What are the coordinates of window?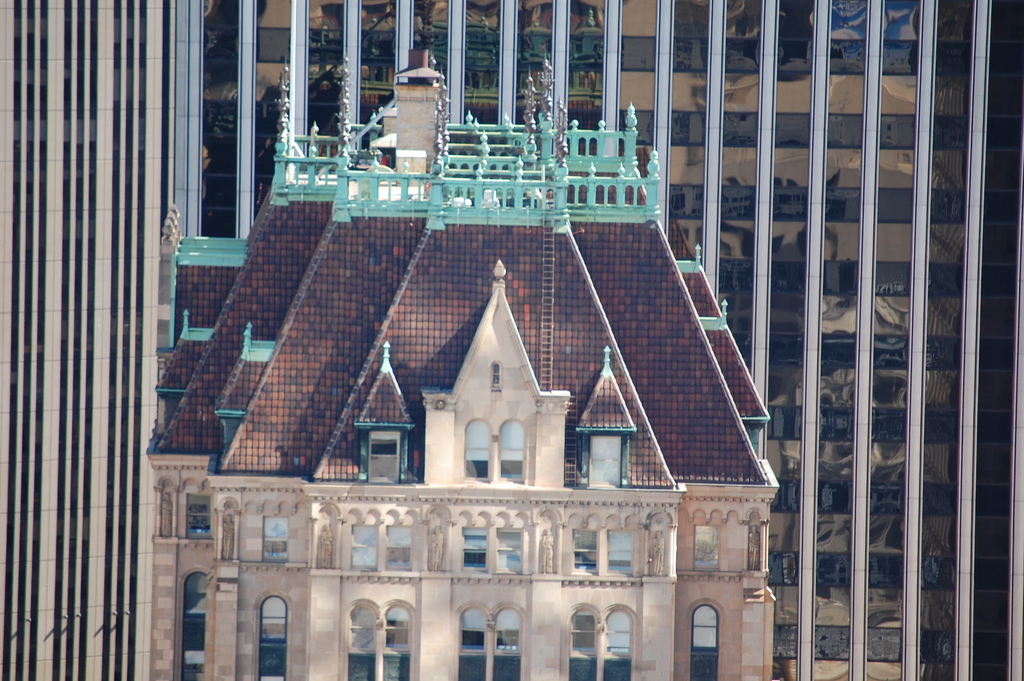
bbox(262, 513, 298, 561).
